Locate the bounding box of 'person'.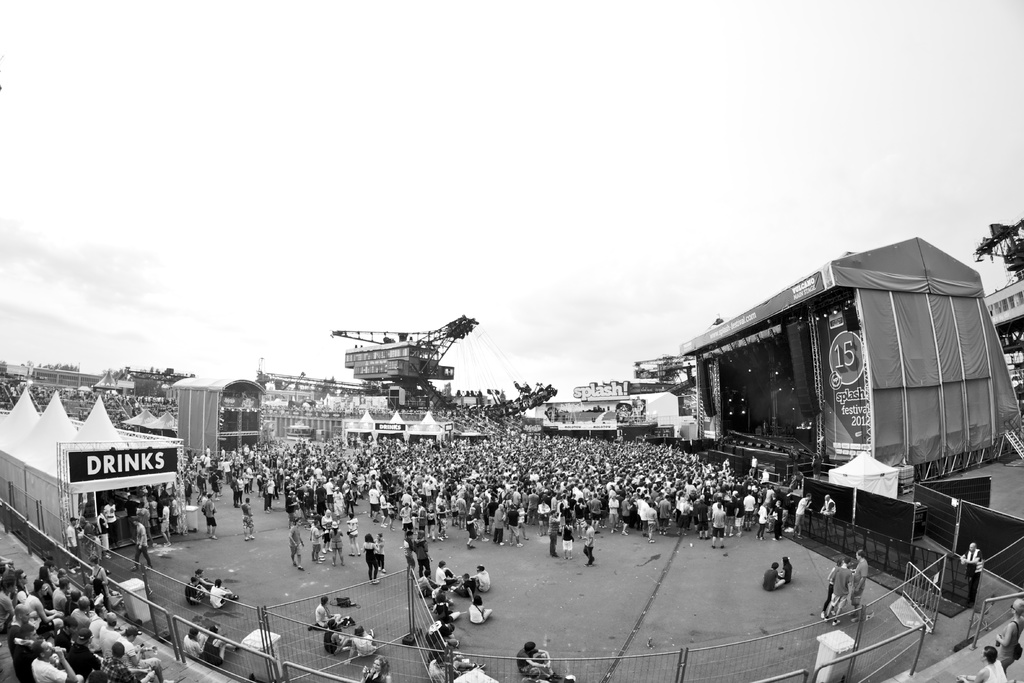
Bounding box: bbox=[993, 598, 1023, 665].
